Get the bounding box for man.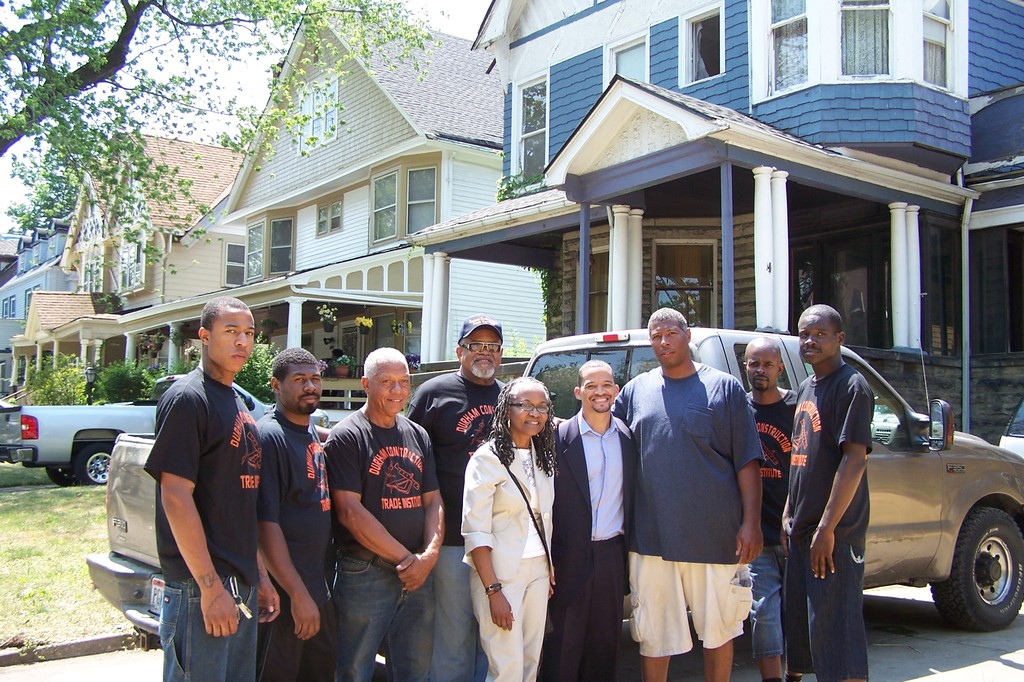
139, 299, 282, 681.
